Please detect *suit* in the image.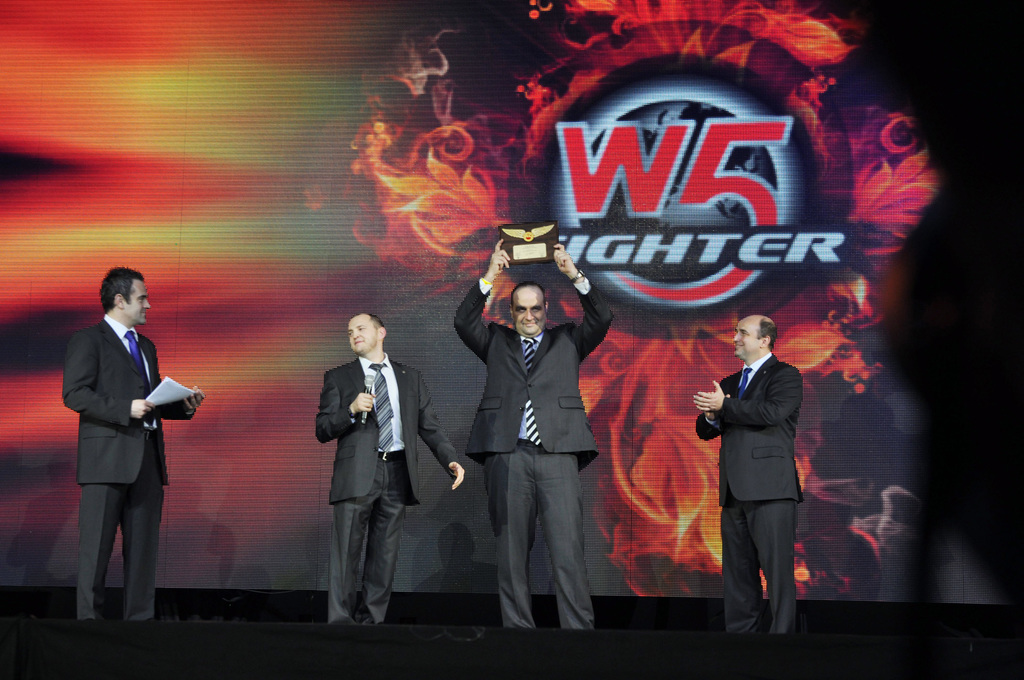
bbox(316, 353, 461, 629).
